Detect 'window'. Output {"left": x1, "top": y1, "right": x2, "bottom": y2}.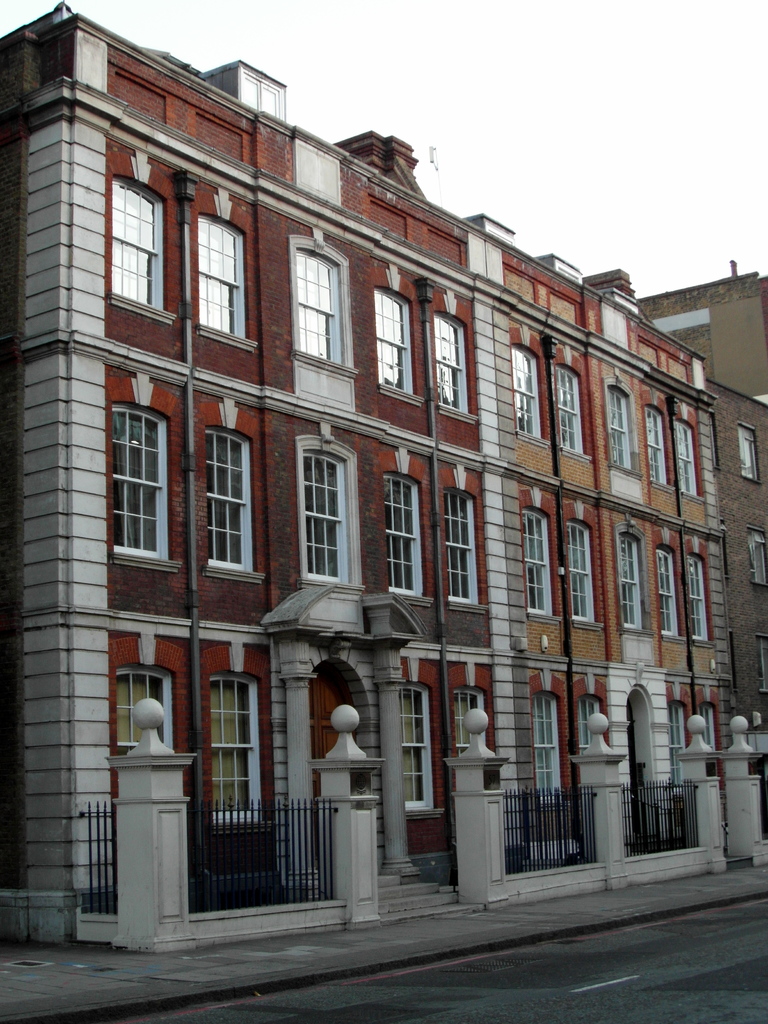
{"left": 573, "top": 692, "right": 617, "bottom": 771}.
